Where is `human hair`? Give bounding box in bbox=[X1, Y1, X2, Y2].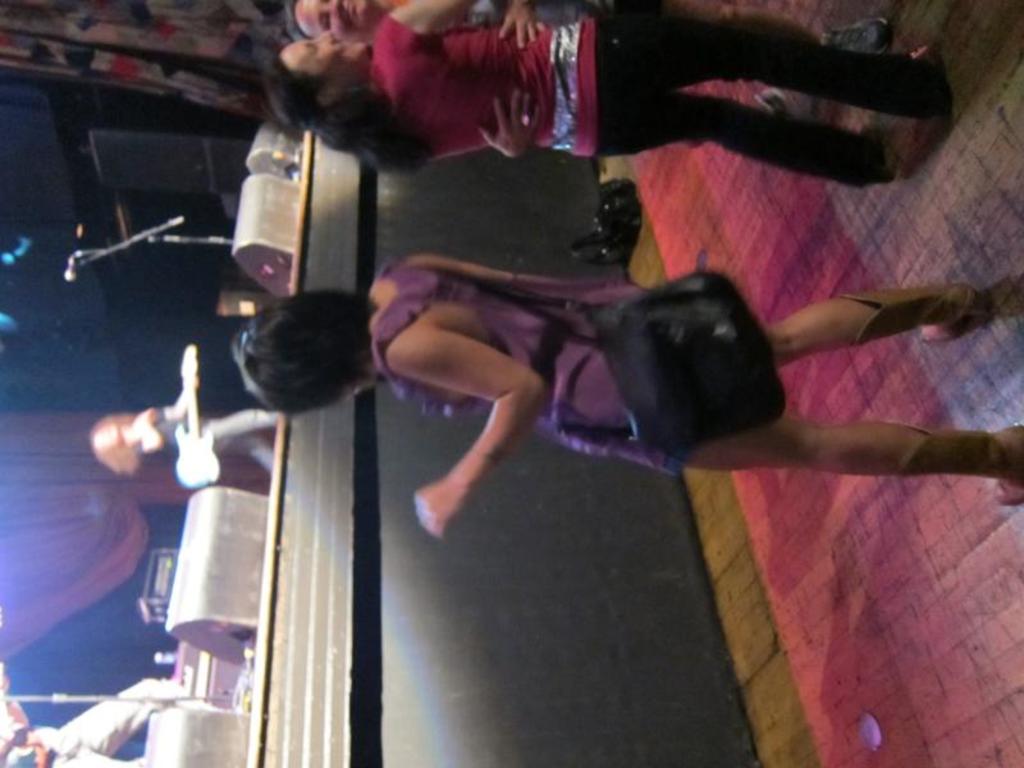
bbox=[224, 284, 381, 429].
